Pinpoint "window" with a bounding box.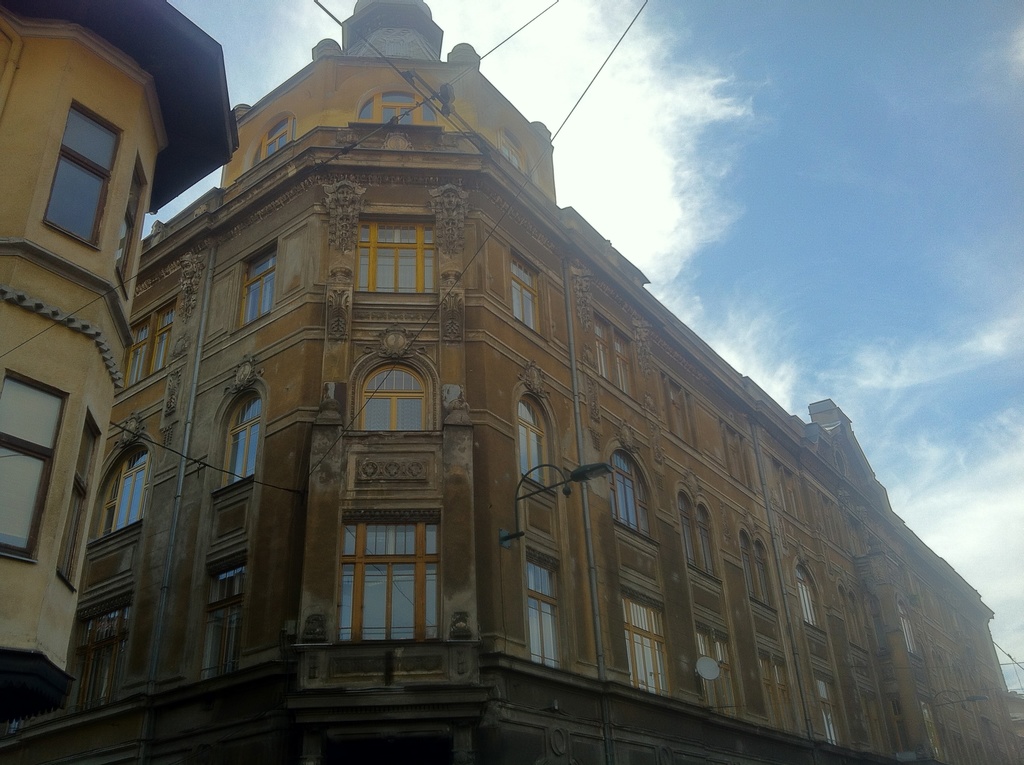
pyautogui.locateOnScreen(657, 376, 699, 438).
